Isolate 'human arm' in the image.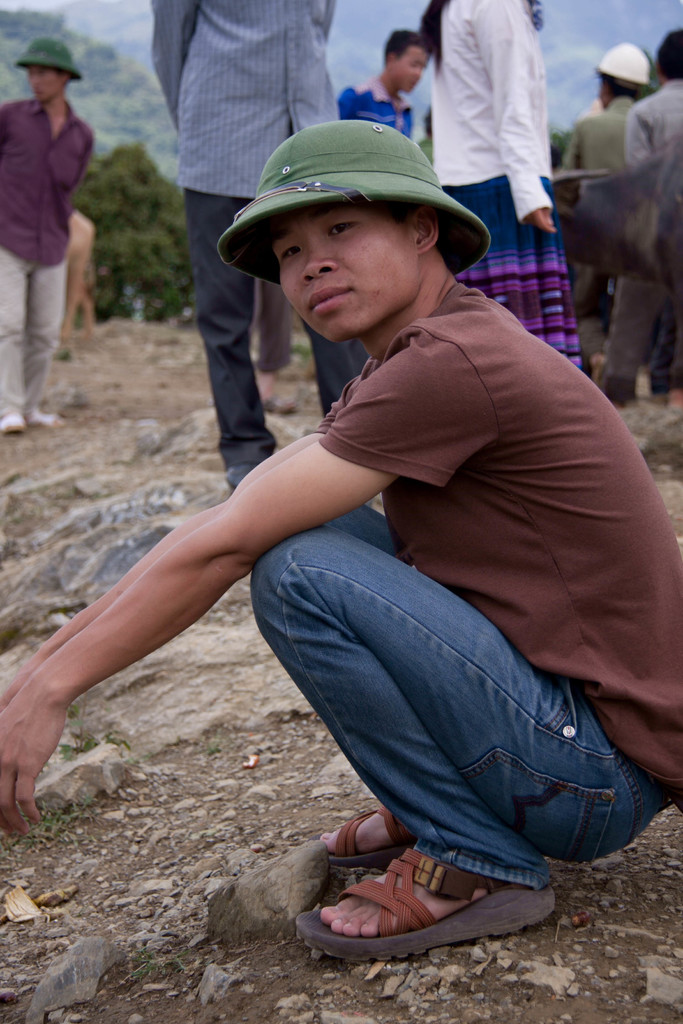
Isolated region: locate(149, 0, 207, 118).
